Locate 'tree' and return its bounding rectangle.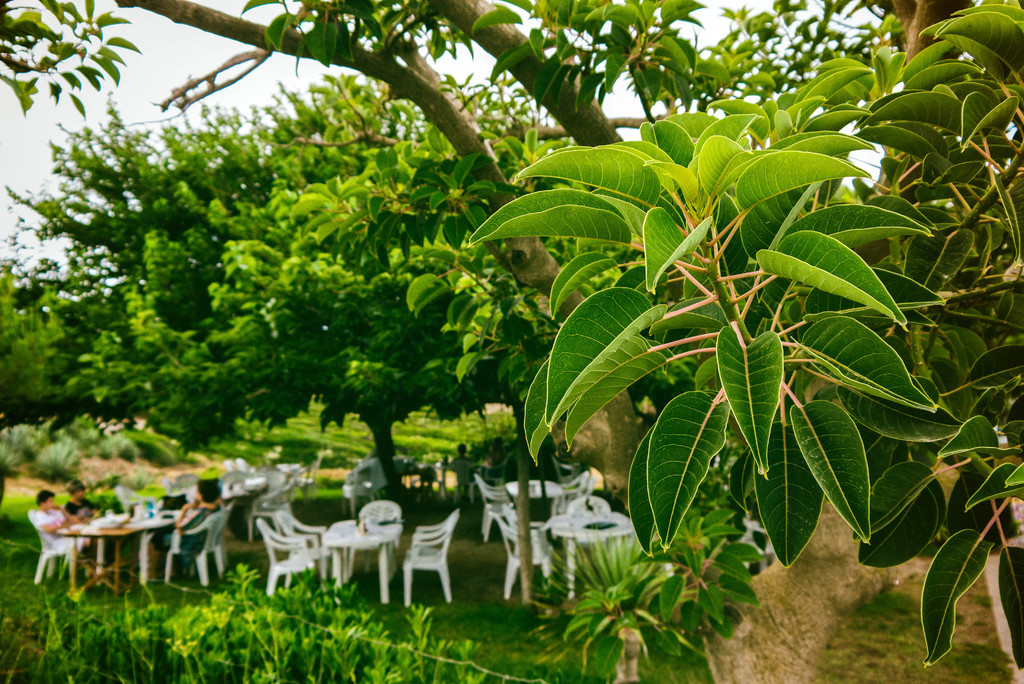
[0,0,932,609].
